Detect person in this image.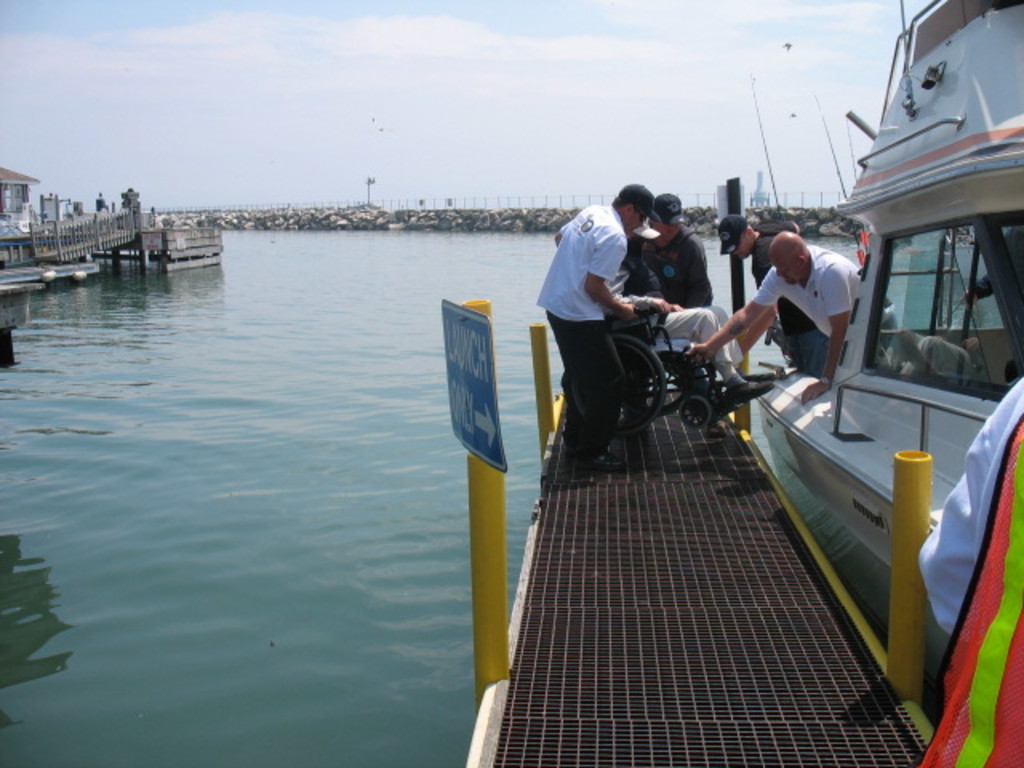
Detection: rect(531, 182, 648, 474).
